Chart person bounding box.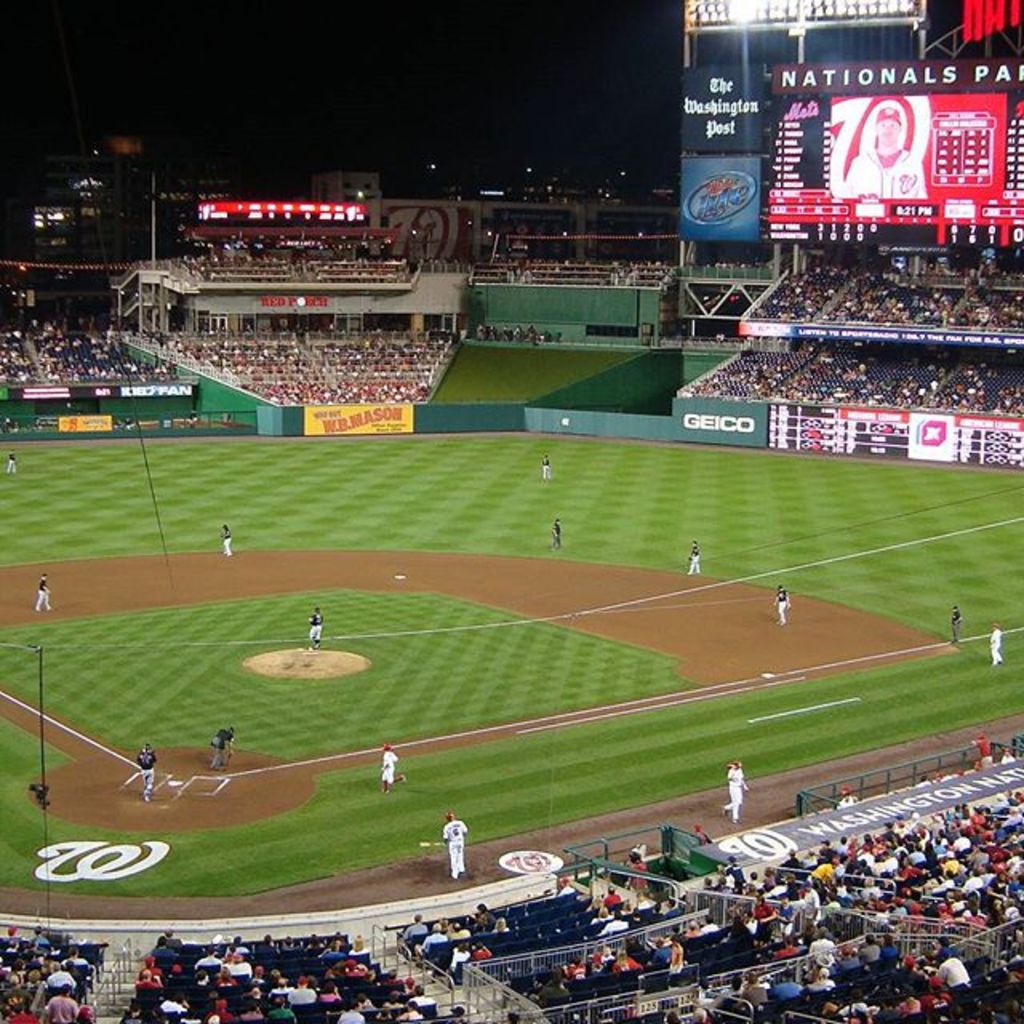
Charted: pyautogui.locateOnScreen(720, 755, 752, 821).
